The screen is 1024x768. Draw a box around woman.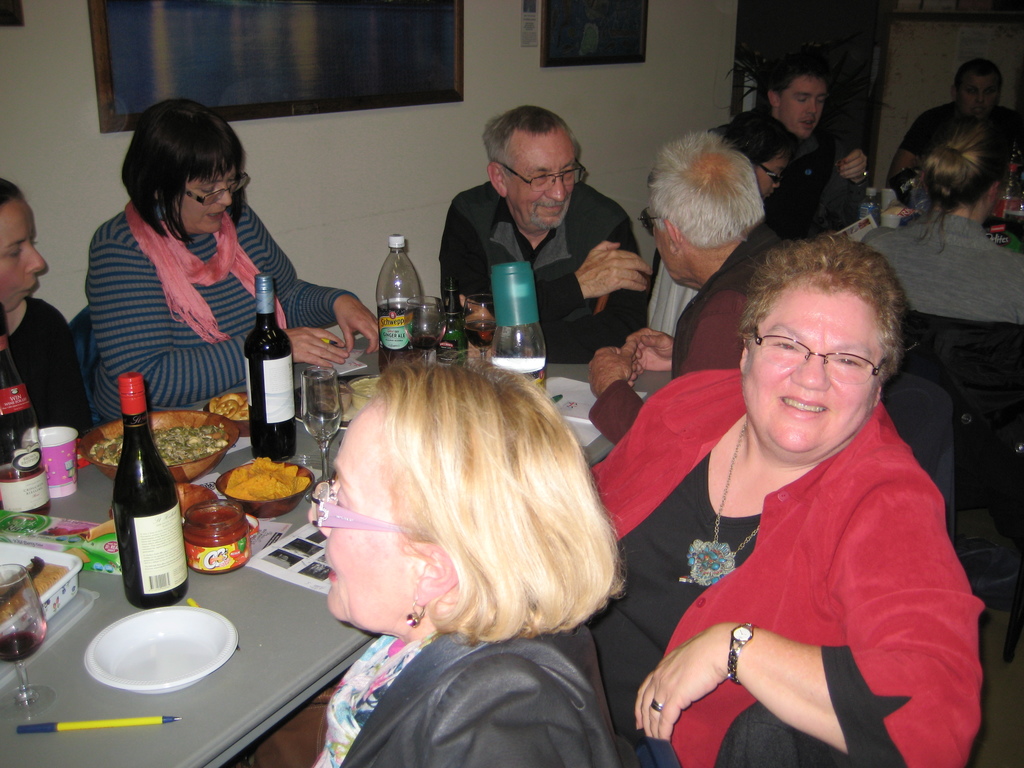
pyautogui.locateOnScreen(80, 93, 385, 423).
